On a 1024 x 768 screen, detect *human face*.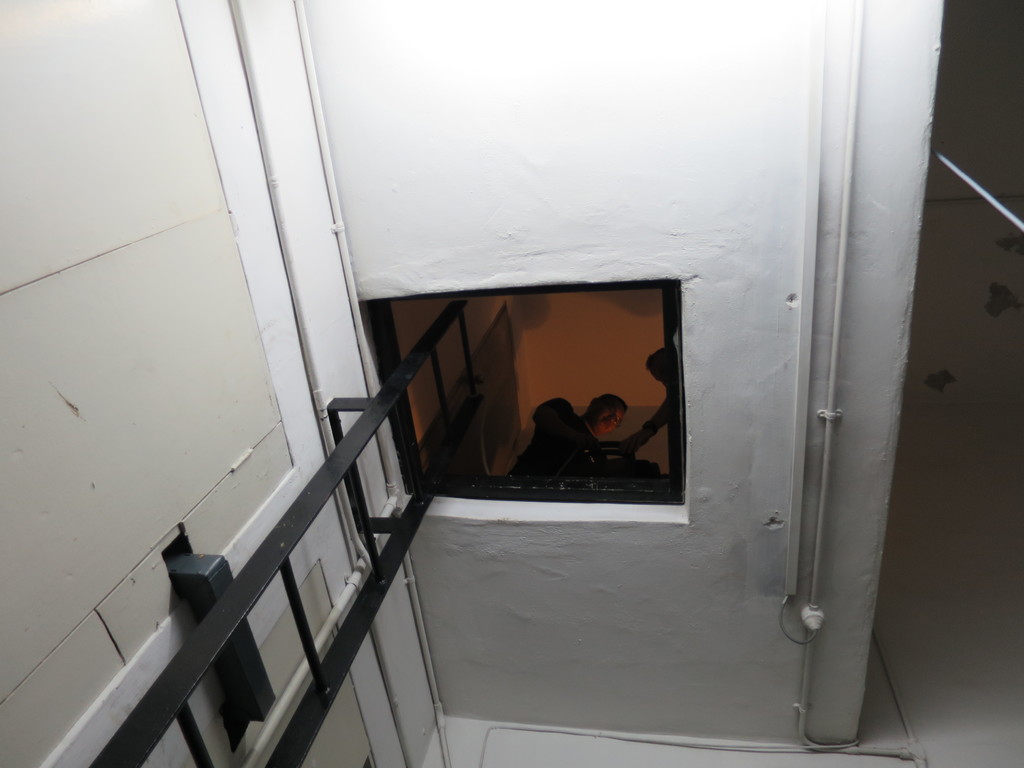
Rect(596, 406, 620, 434).
